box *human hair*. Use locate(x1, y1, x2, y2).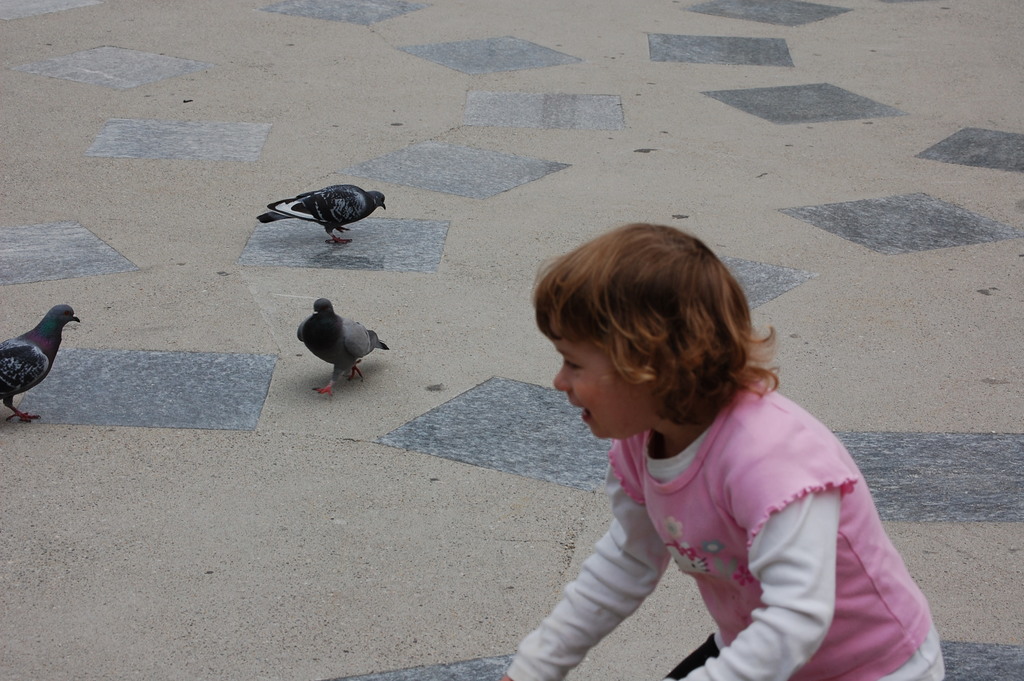
locate(541, 225, 768, 422).
